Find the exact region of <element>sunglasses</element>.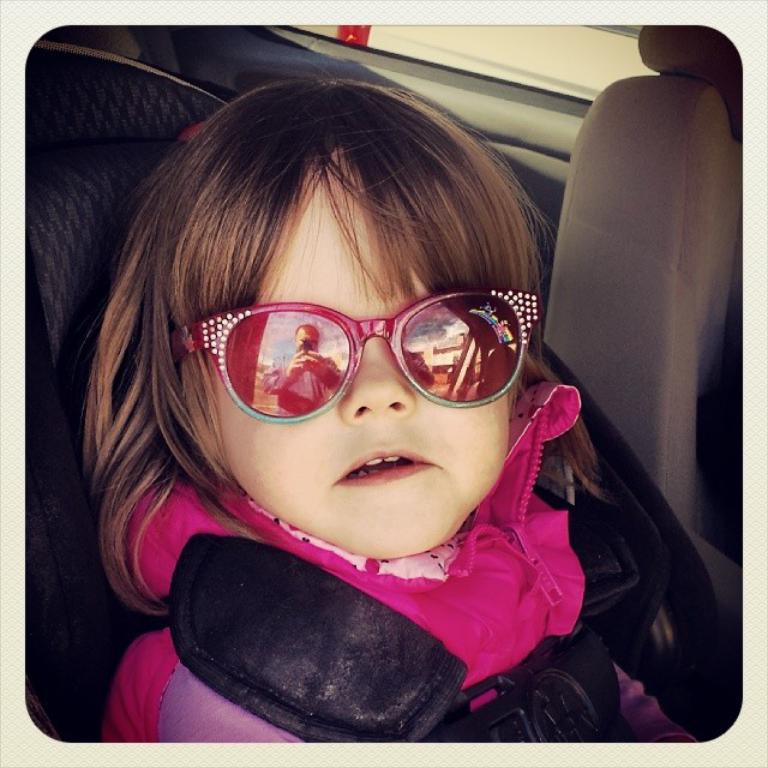
Exact region: x1=173, y1=289, x2=542, y2=422.
